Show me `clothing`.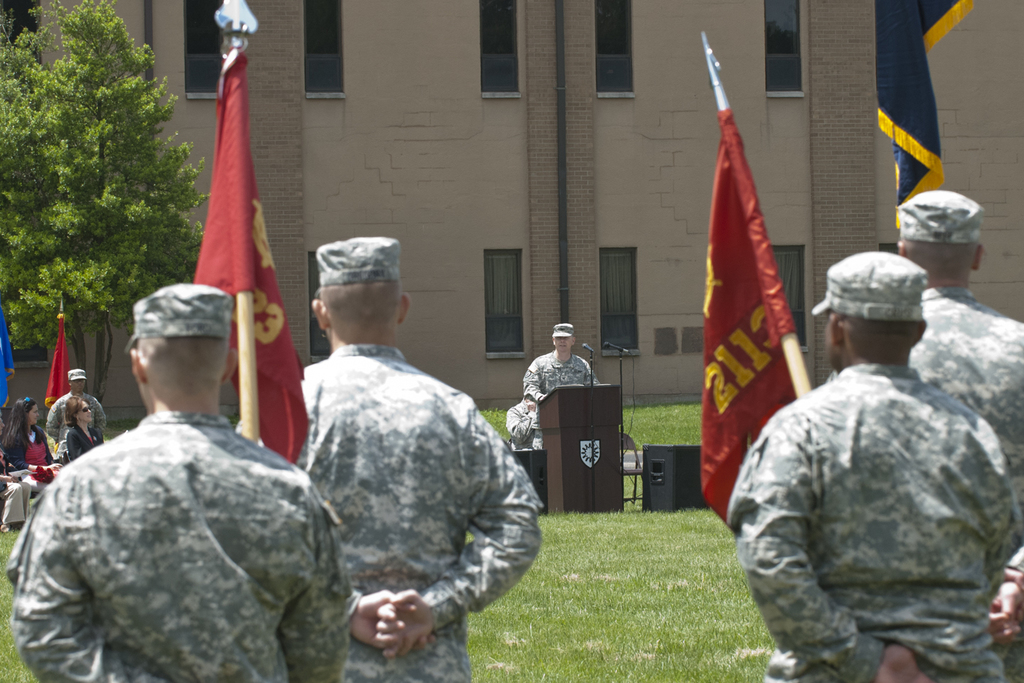
`clothing` is here: 236,344,546,682.
